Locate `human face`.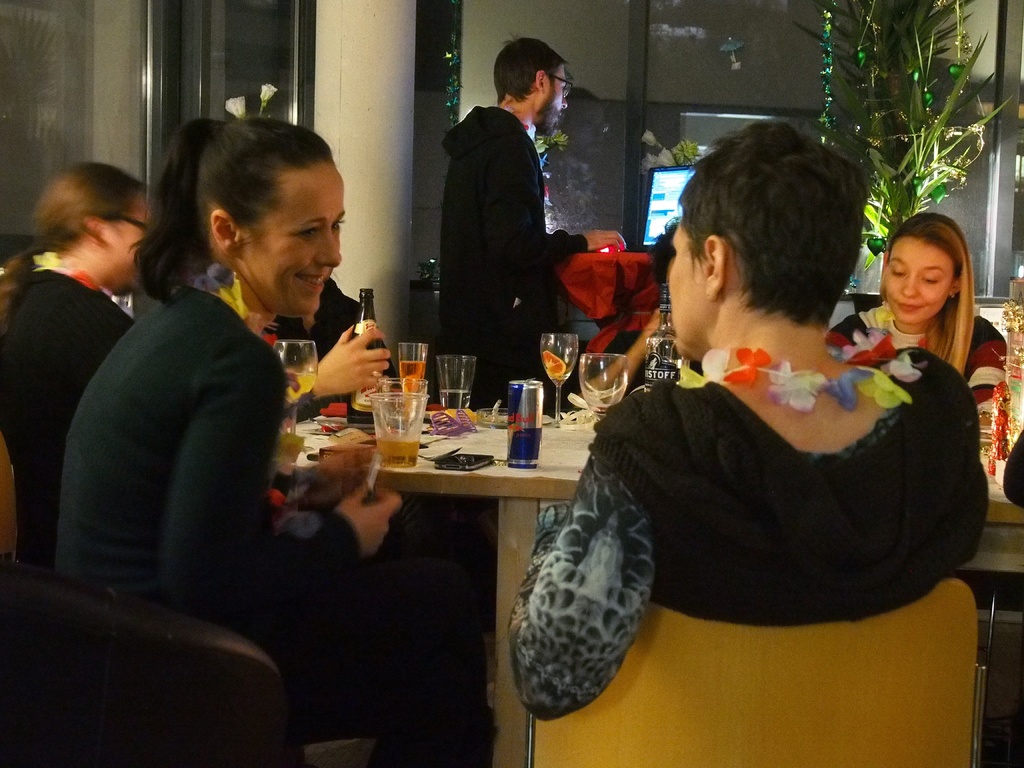
Bounding box: 243, 163, 344, 316.
